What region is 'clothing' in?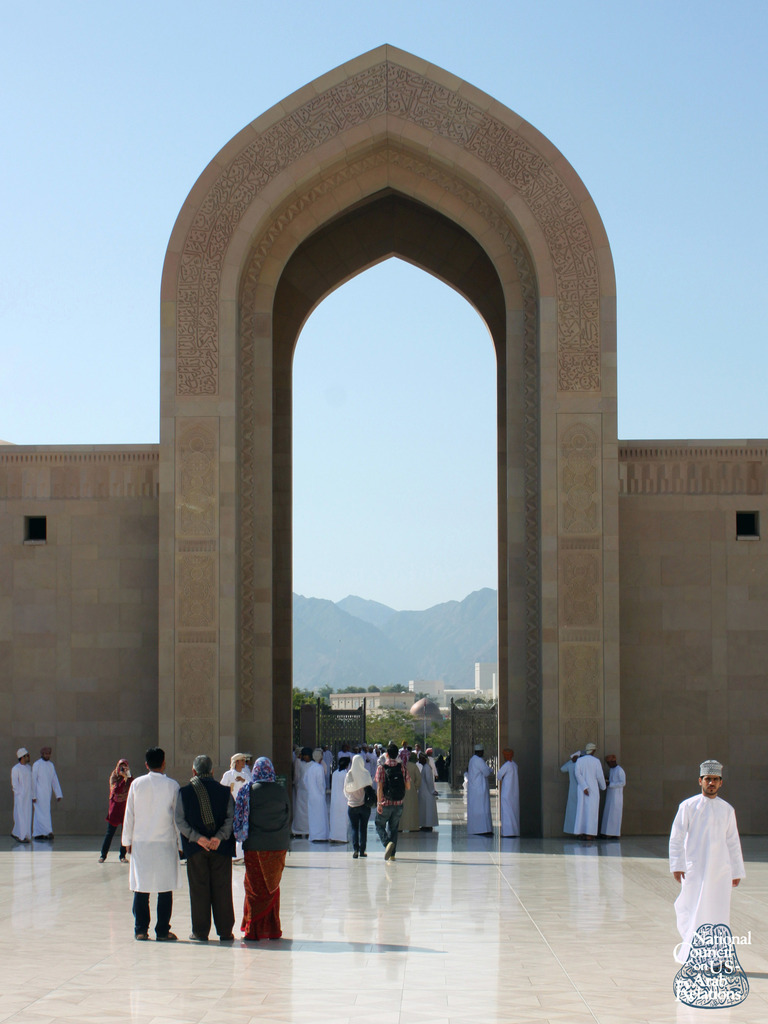
[left=469, top=756, right=490, bottom=836].
